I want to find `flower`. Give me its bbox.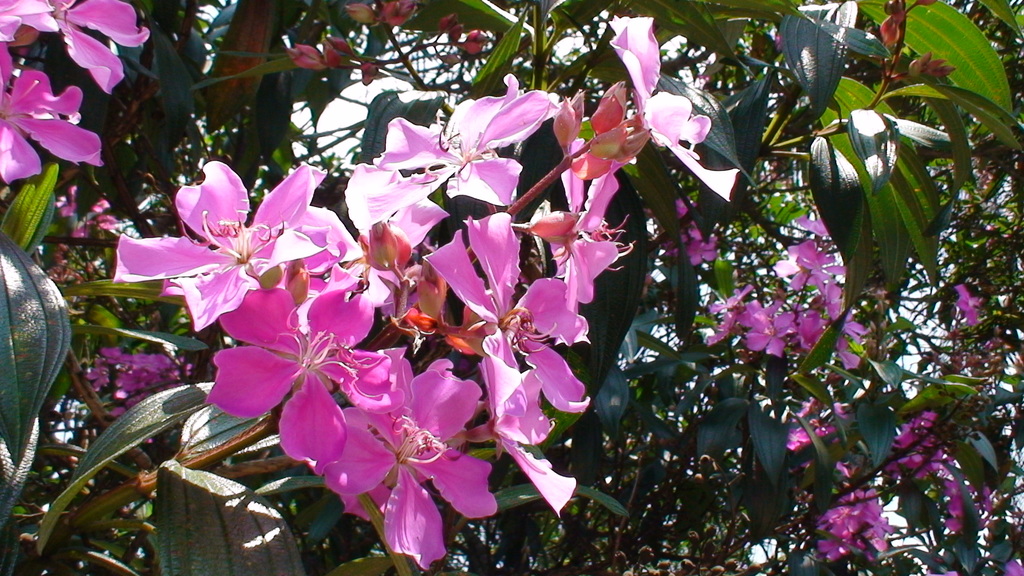
detection(340, 97, 552, 246).
